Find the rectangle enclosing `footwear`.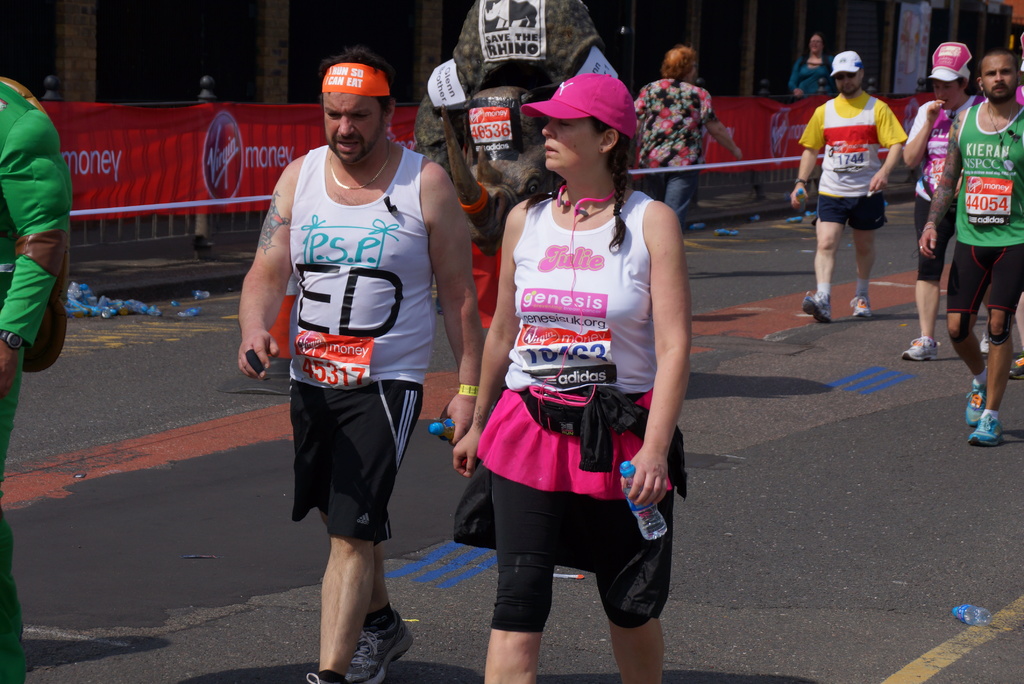
[967,379,987,431].
